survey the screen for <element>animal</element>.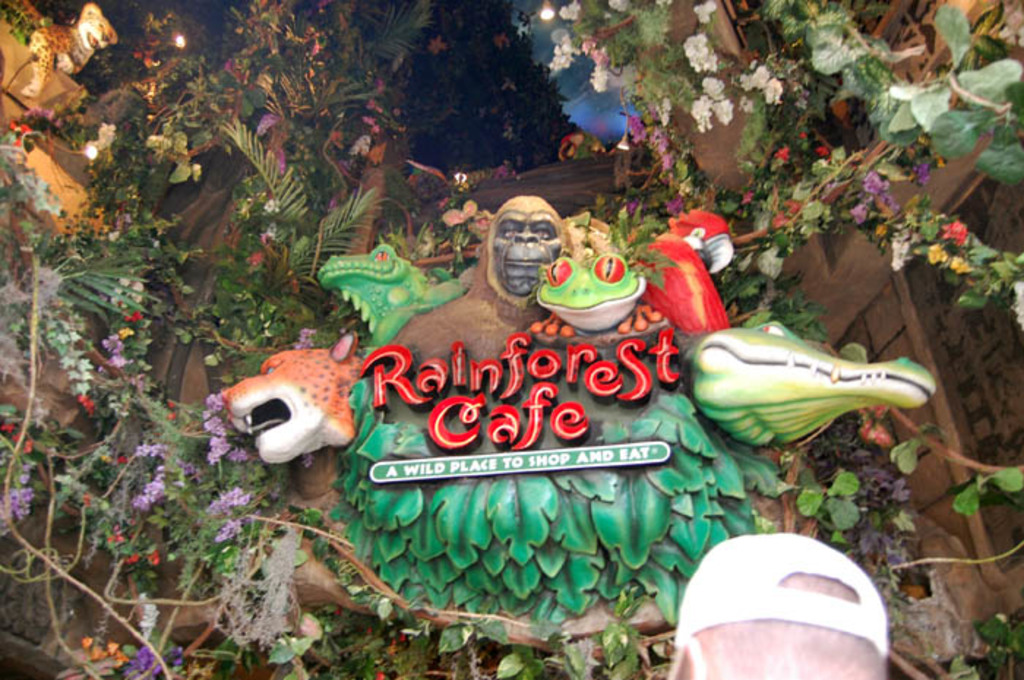
Survey found: box(317, 243, 455, 345).
